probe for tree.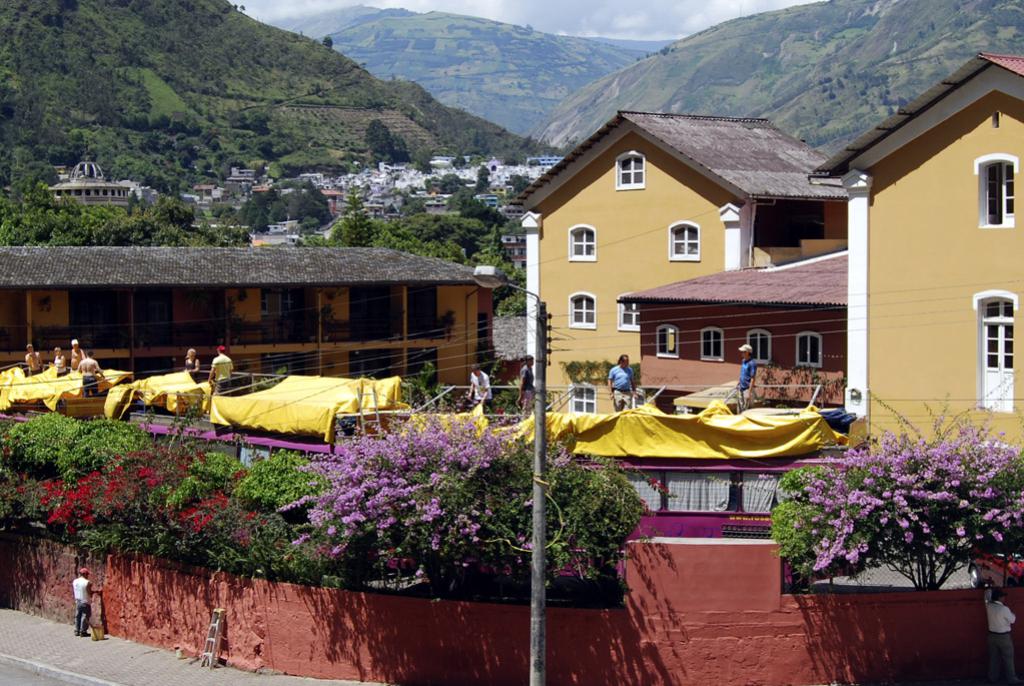
Probe result: crop(503, 176, 529, 193).
